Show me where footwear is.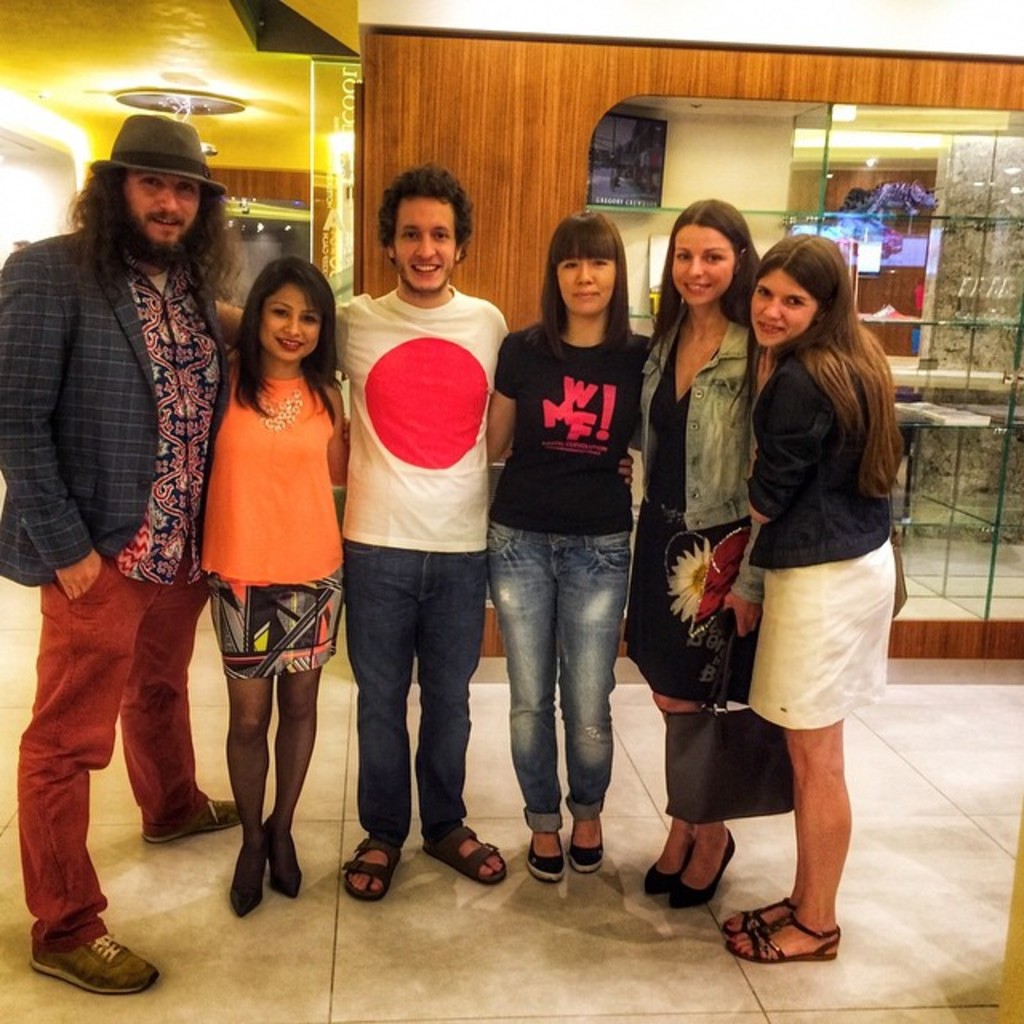
footwear is at x1=139, y1=797, x2=242, y2=845.
